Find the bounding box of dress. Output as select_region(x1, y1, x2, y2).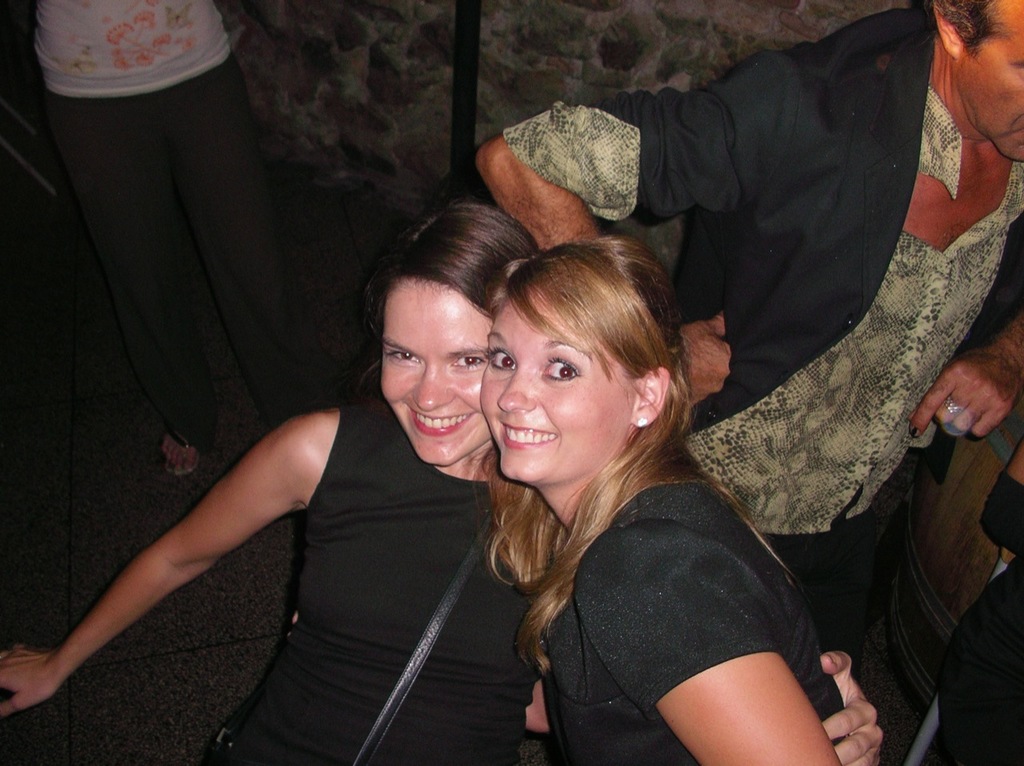
select_region(189, 383, 544, 765).
